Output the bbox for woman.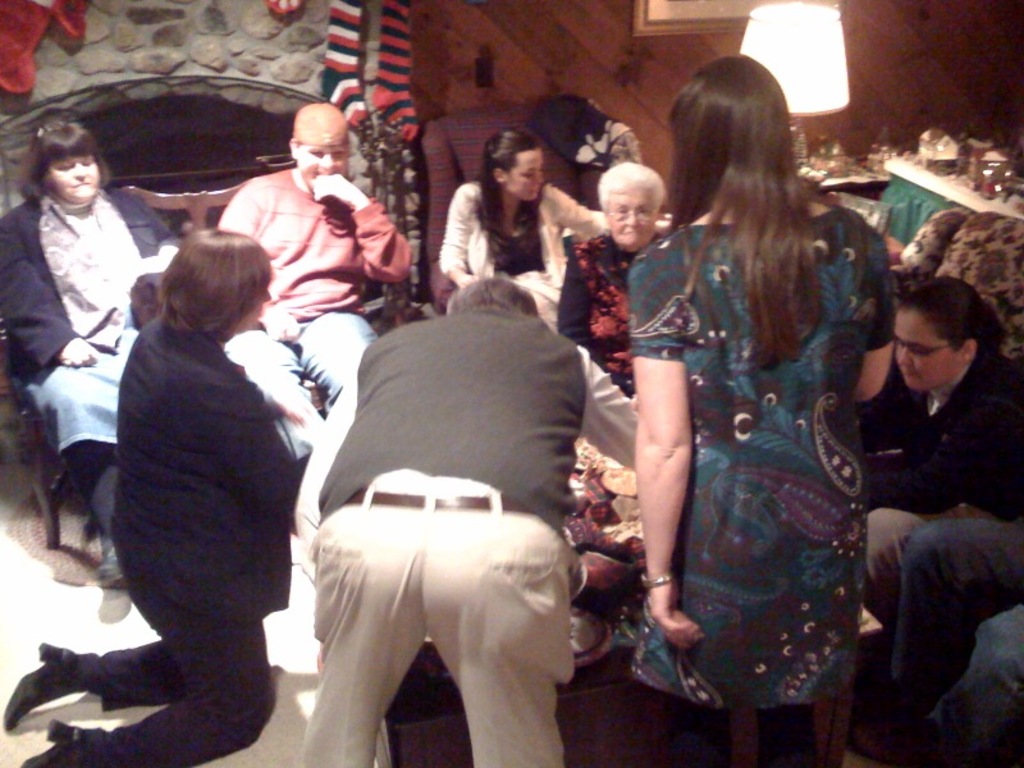
bbox=[558, 163, 673, 422].
